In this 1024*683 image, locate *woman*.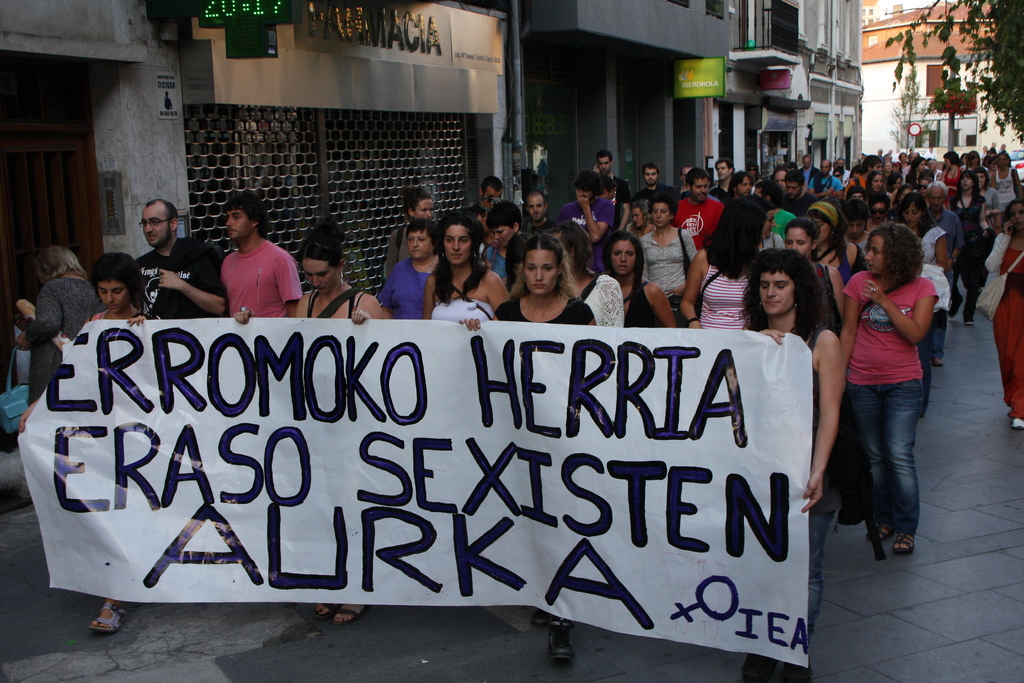
Bounding box: (x1=831, y1=202, x2=950, y2=575).
